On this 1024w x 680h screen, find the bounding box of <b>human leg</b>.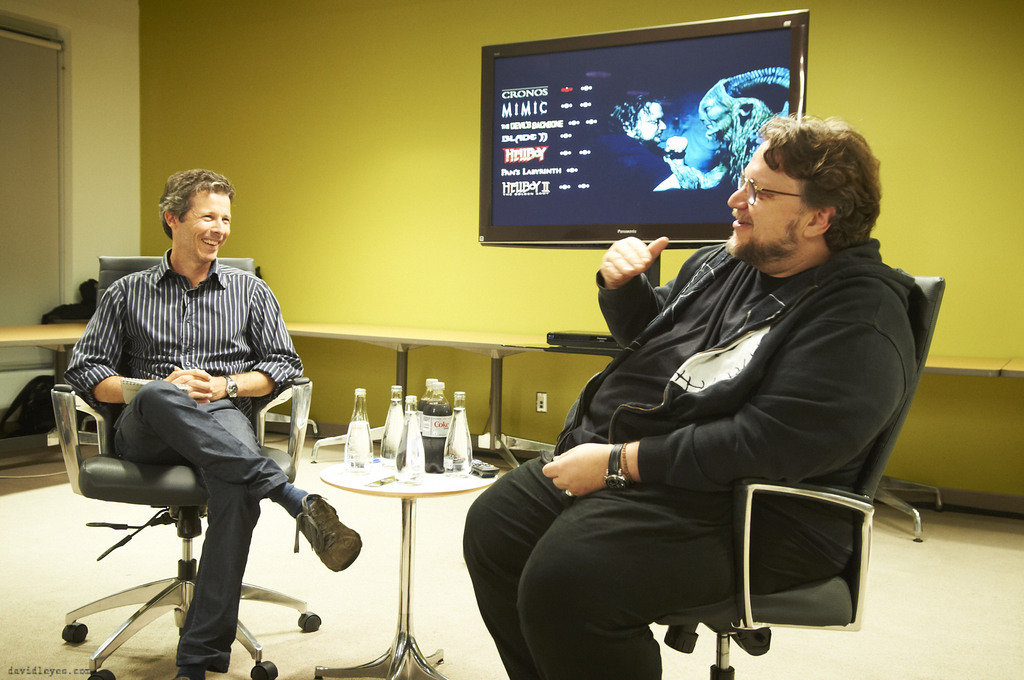
Bounding box: x1=174, y1=473, x2=260, y2=679.
